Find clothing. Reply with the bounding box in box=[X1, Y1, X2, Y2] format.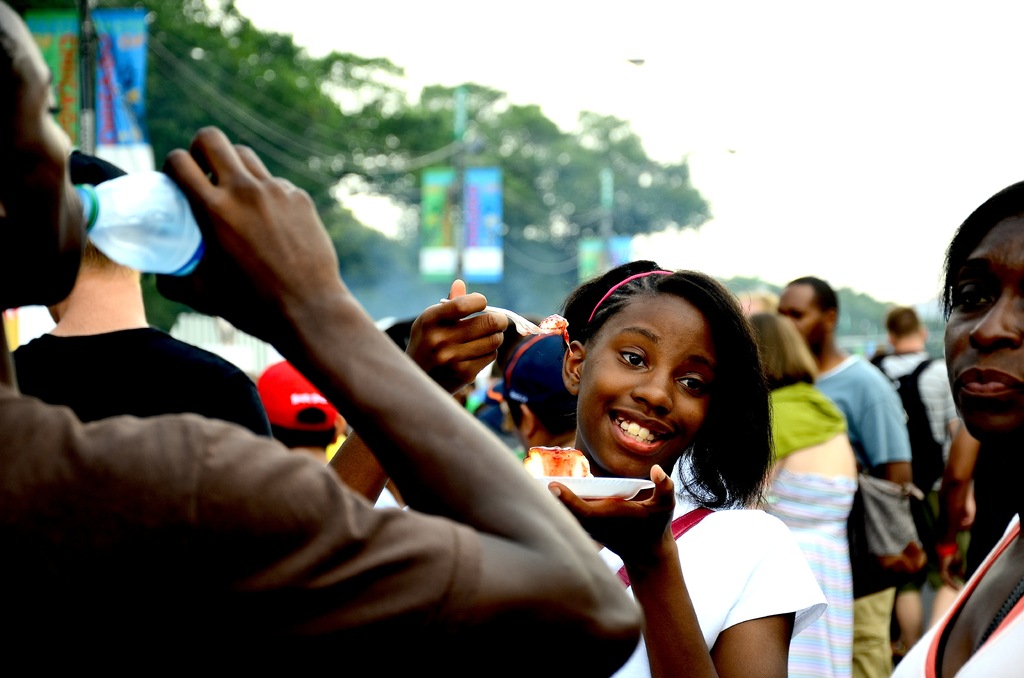
box=[596, 490, 829, 677].
